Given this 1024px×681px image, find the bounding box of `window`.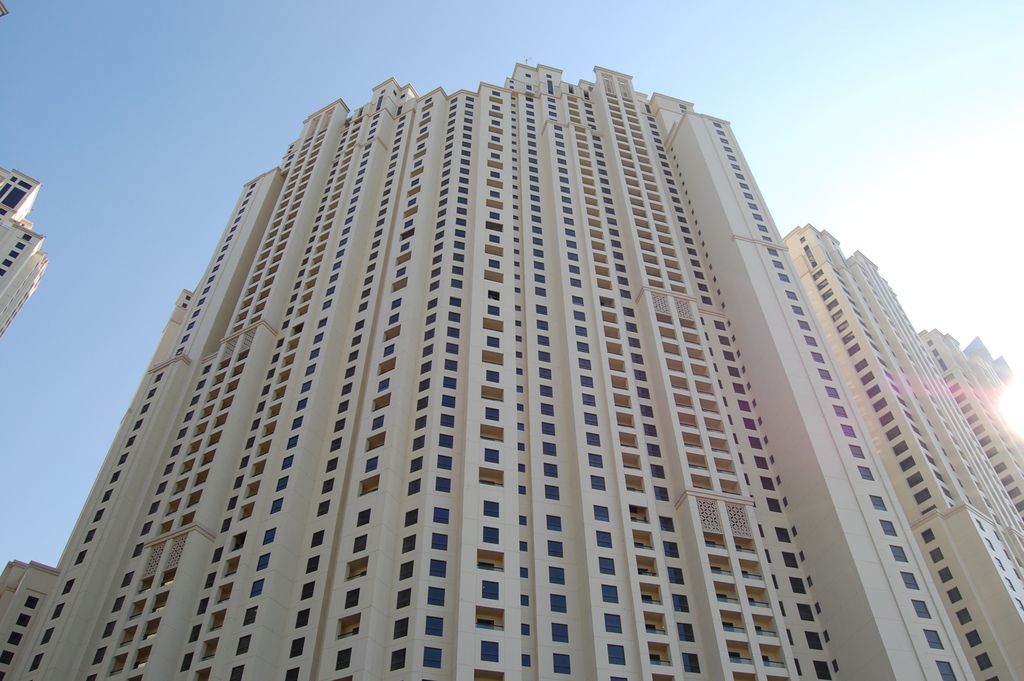
select_region(541, 422, 554, 437).
